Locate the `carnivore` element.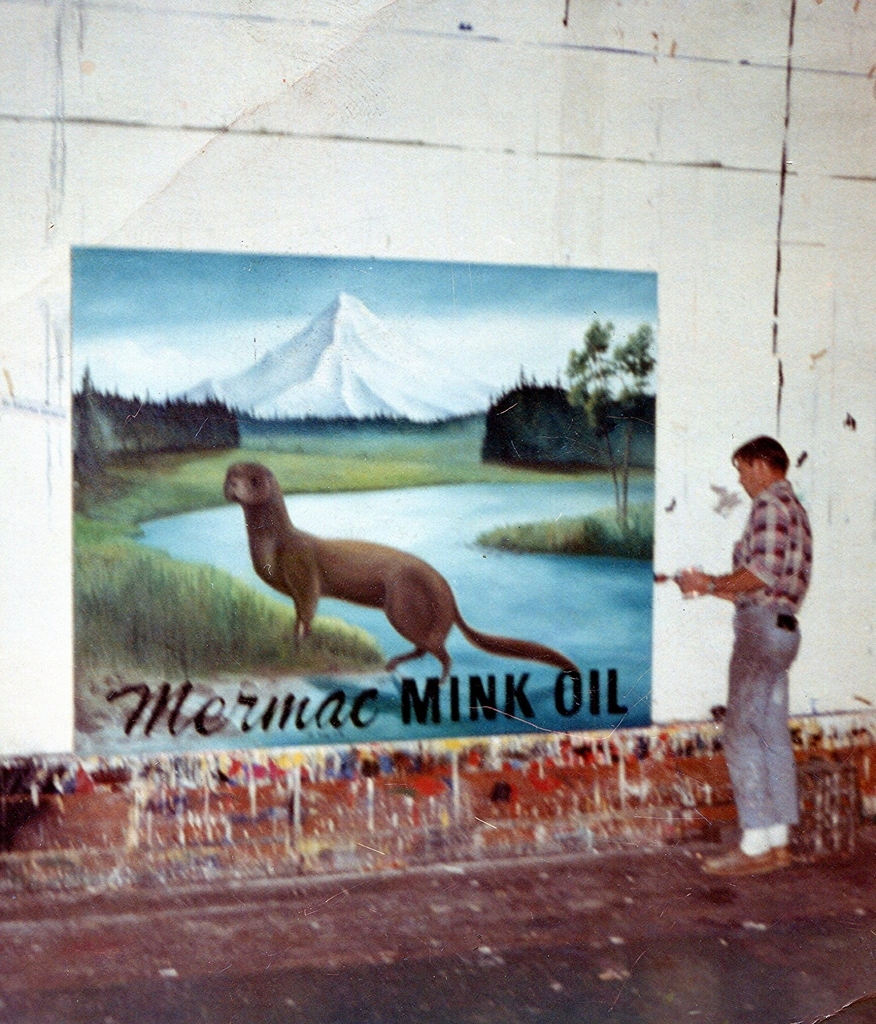
Element bbox: x1=670 y1=426 x2=822 y2=874.
